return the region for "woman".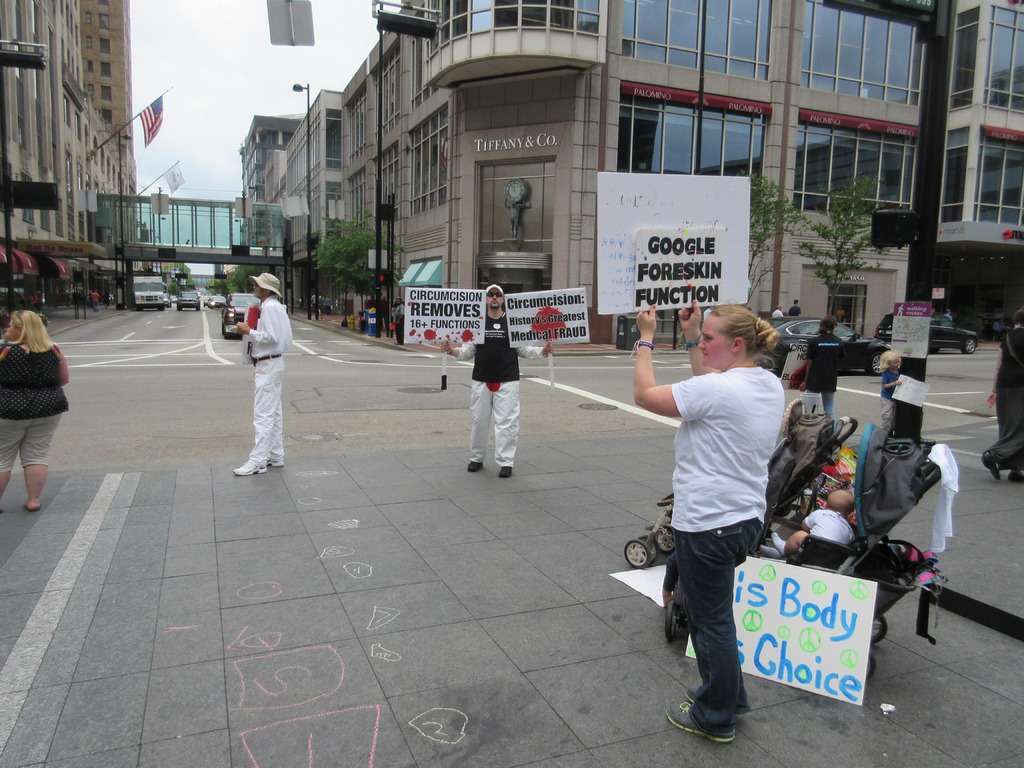
select_region(802, 311, 845, 430).
